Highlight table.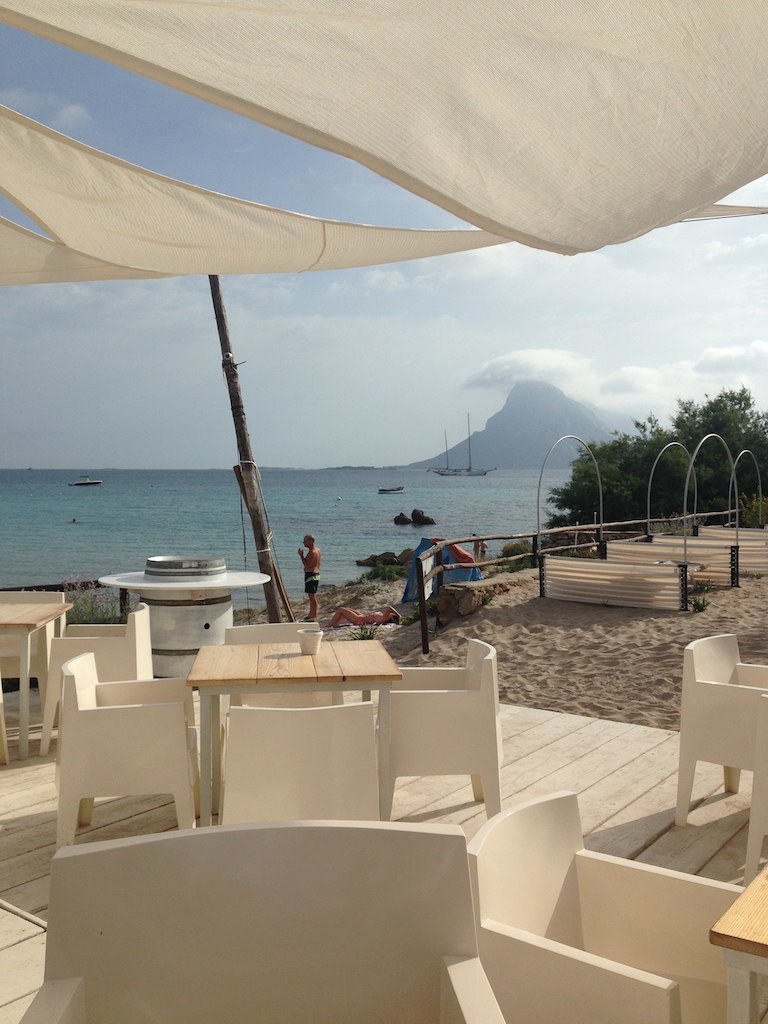
Highlighted region: bbox=[711, 861, 767, 1023].
